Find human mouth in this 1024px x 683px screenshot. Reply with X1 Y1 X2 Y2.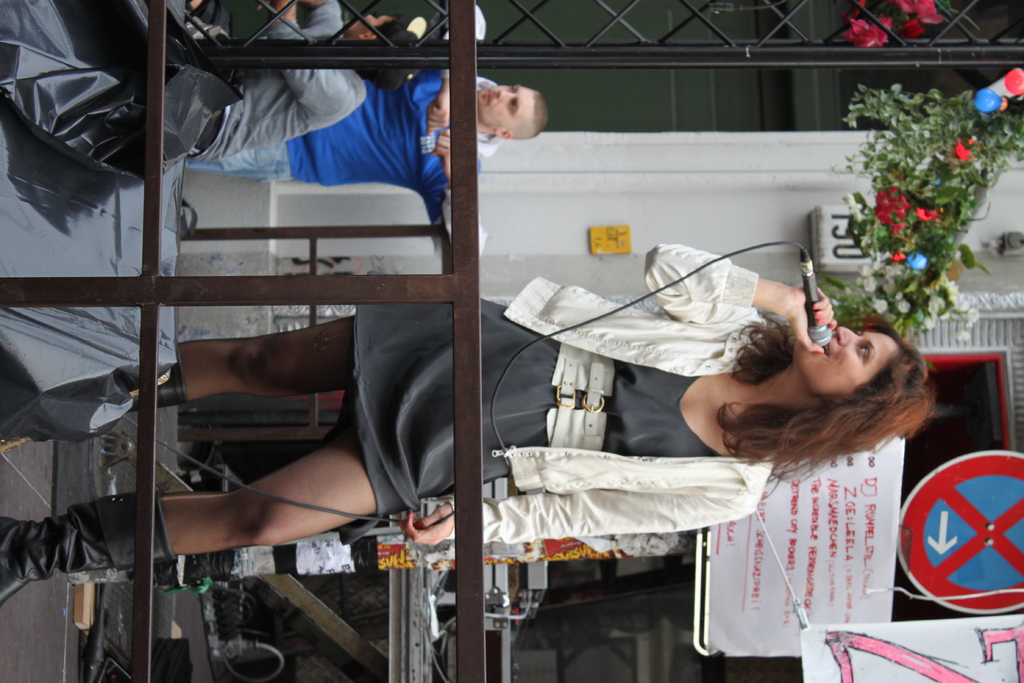
483 88 492 103.
